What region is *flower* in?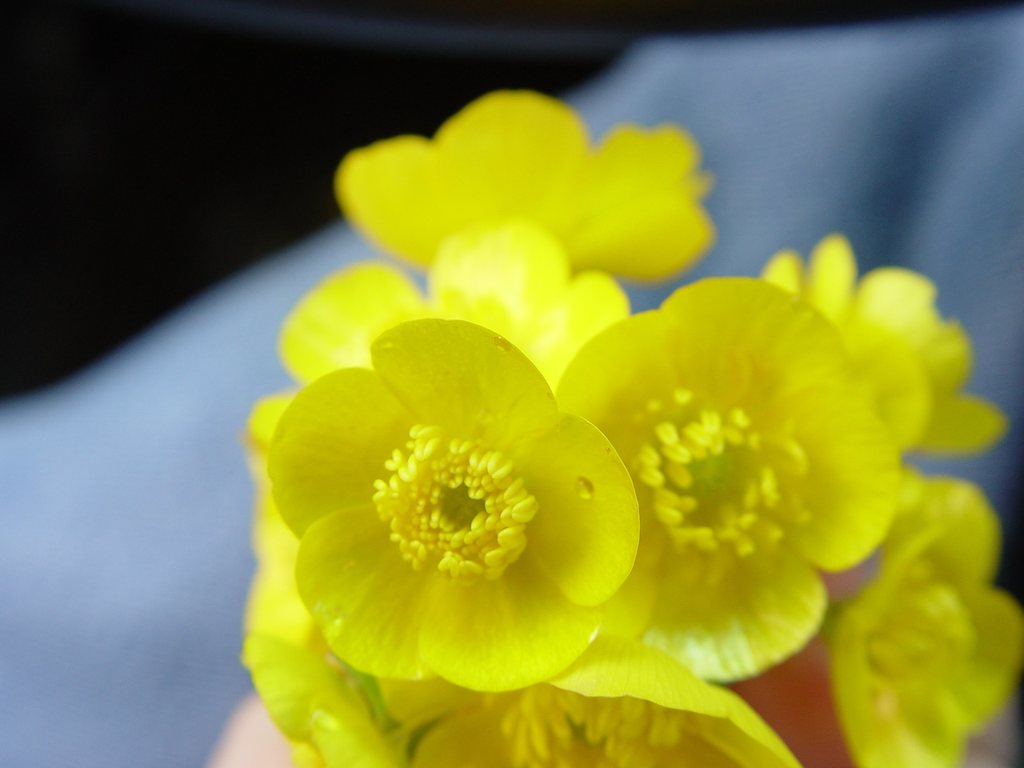
crop(260, 309, 625, 735).
